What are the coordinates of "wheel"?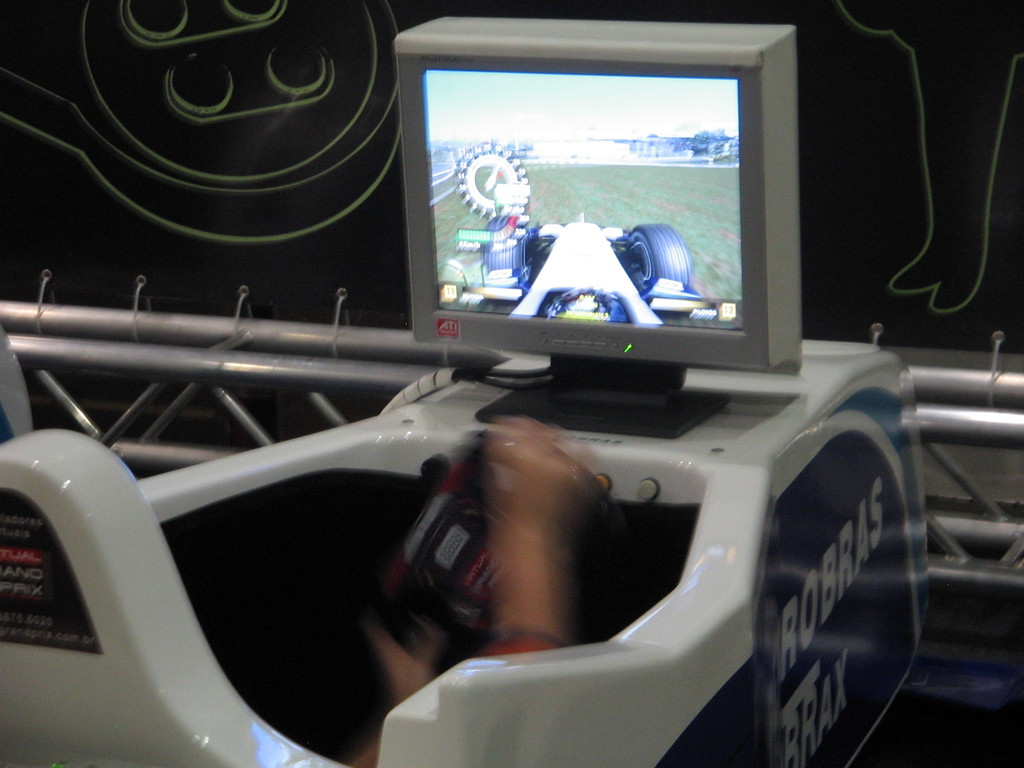
{"x1": 615, "y1": 215, "x2": 689, "y2": 308}.
